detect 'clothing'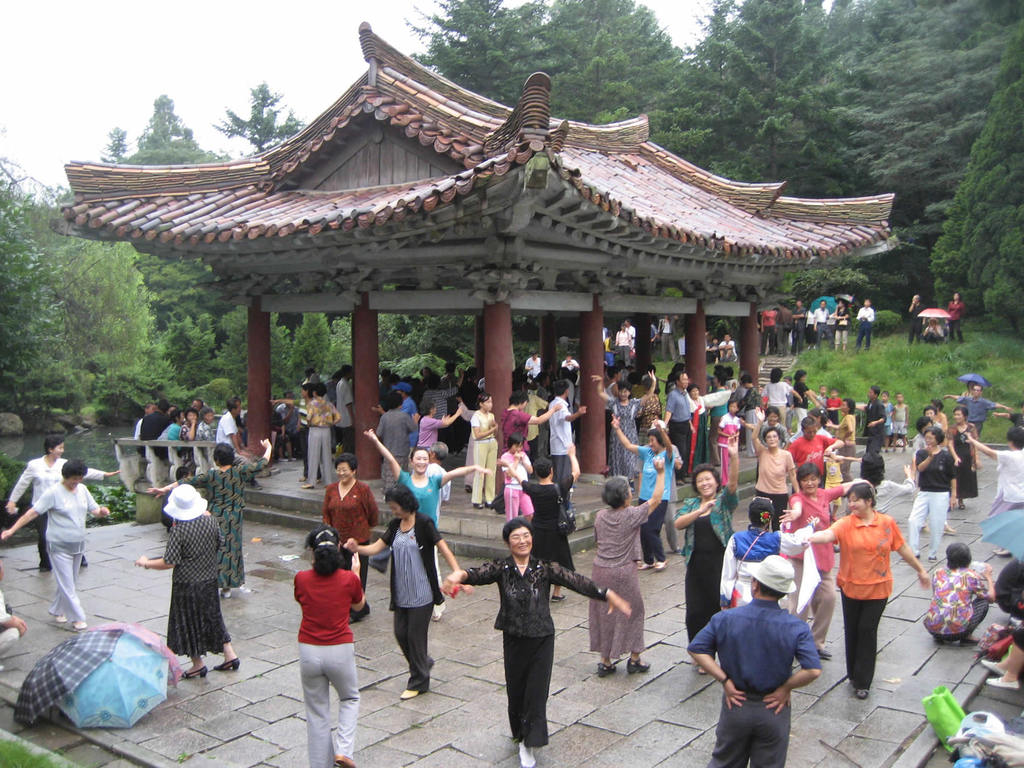
crop(590, 503, 647, 660)
